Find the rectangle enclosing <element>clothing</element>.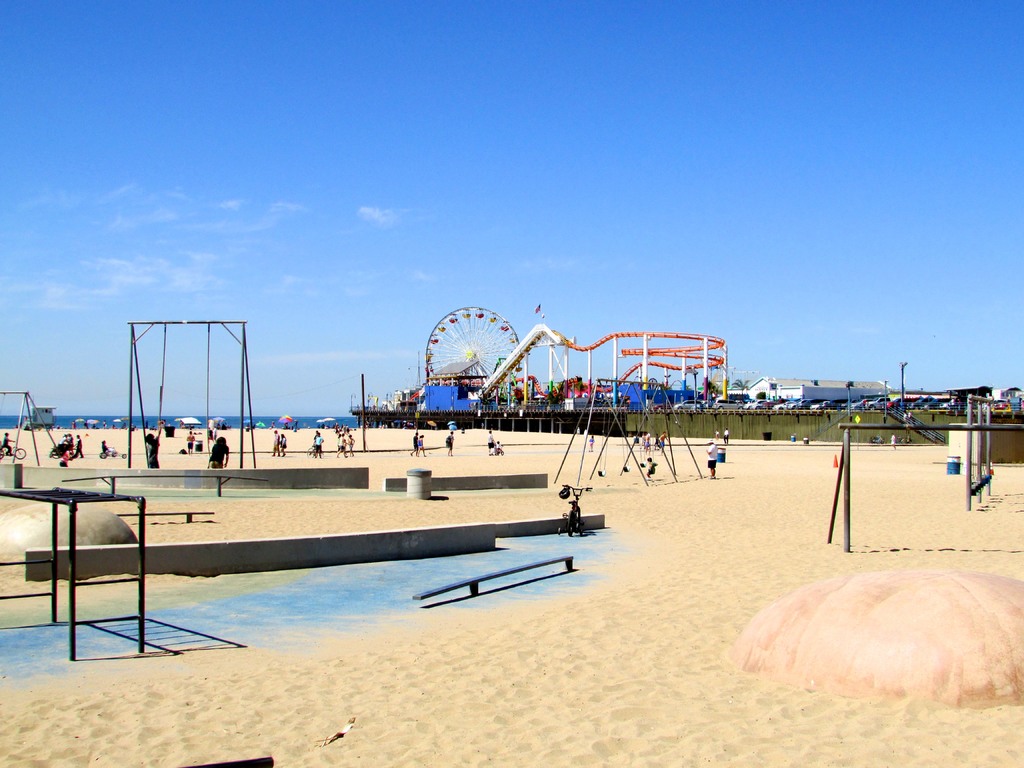
x1=412 y1=436 x2=417 y2=447.
